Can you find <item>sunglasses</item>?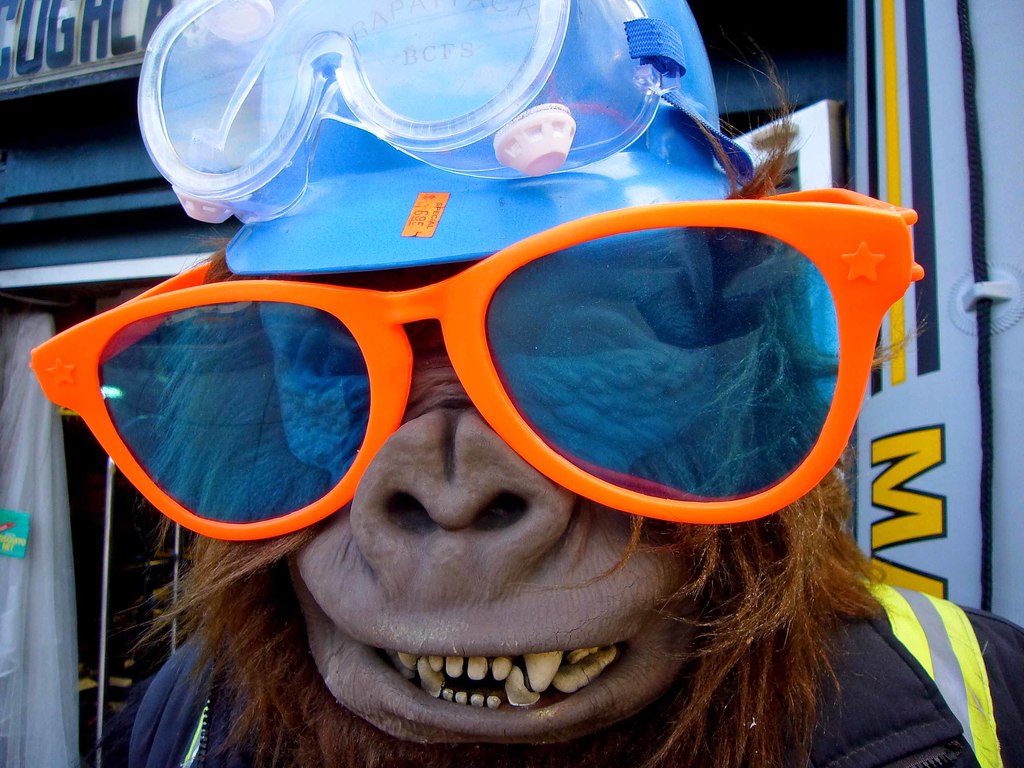
Yes, bounding box: 29 187 927 543.
